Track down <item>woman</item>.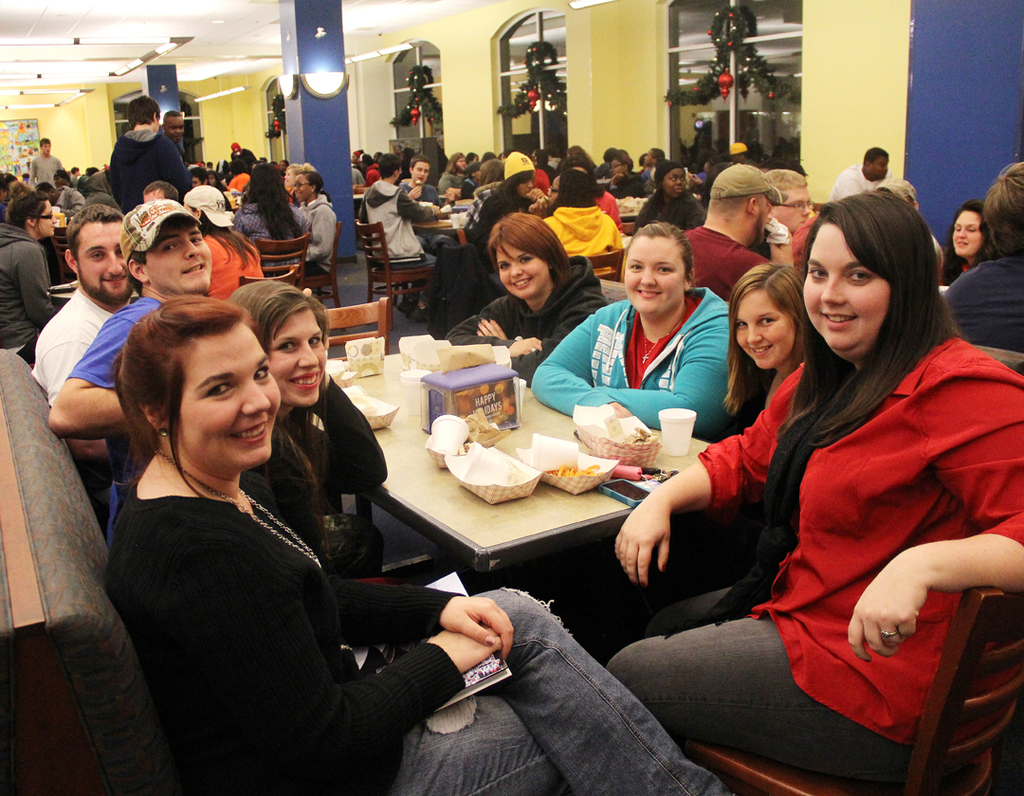
Tracked to Rect(942, 155, 1023, 352).
